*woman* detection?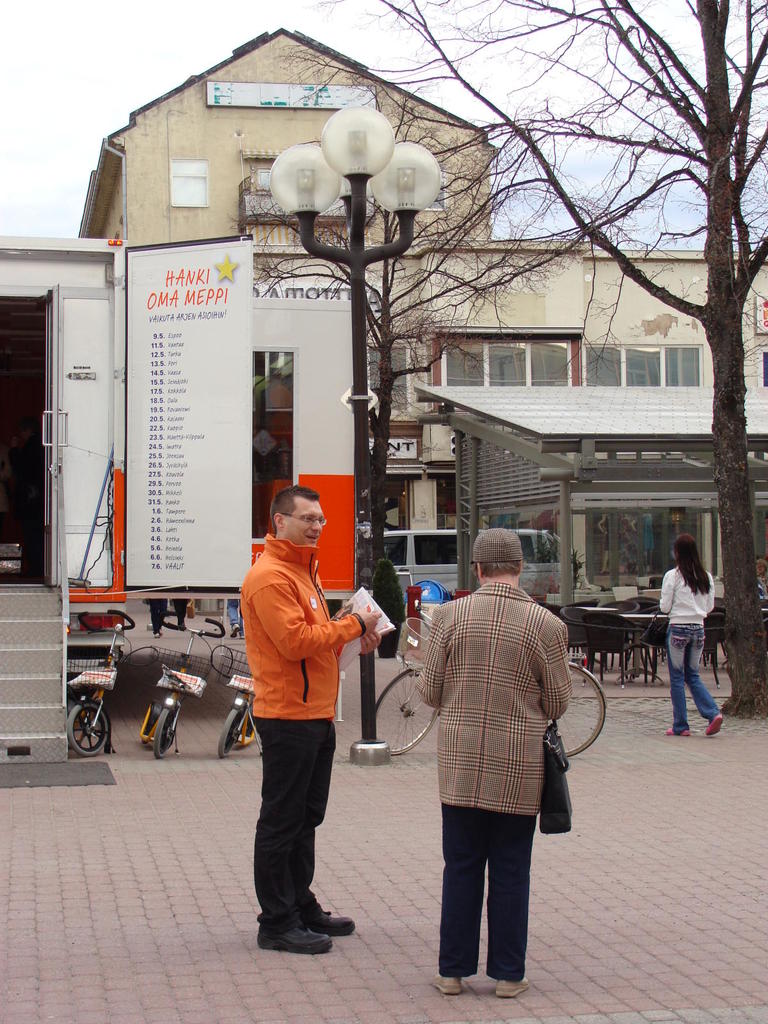
x1=654, y1=525, x2=733, y2=729
